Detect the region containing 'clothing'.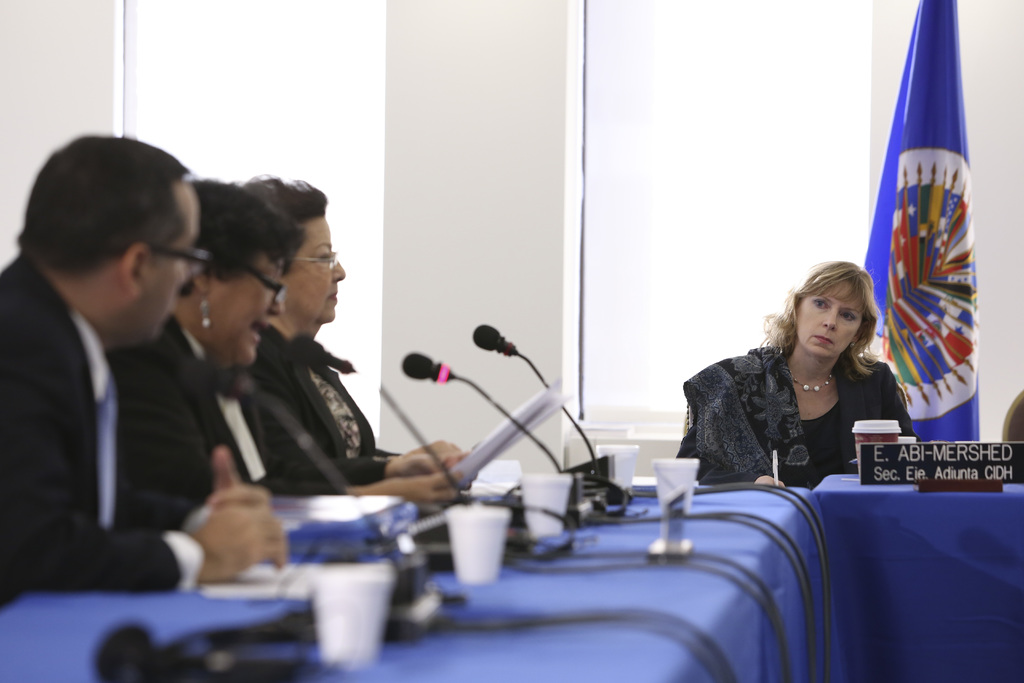
681, 323, 915, 494.
